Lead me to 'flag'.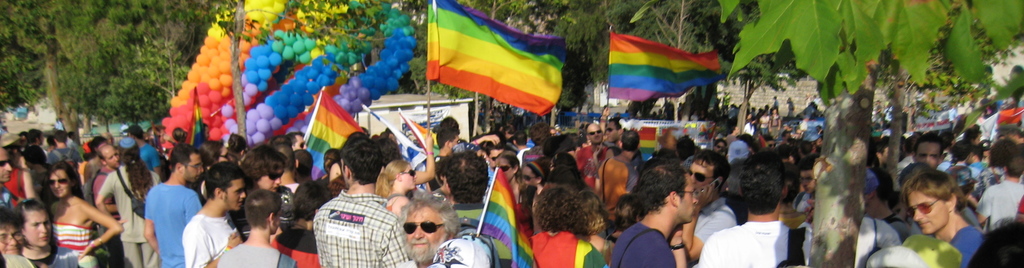
Lead to <box>598,24,728,121</box>.
